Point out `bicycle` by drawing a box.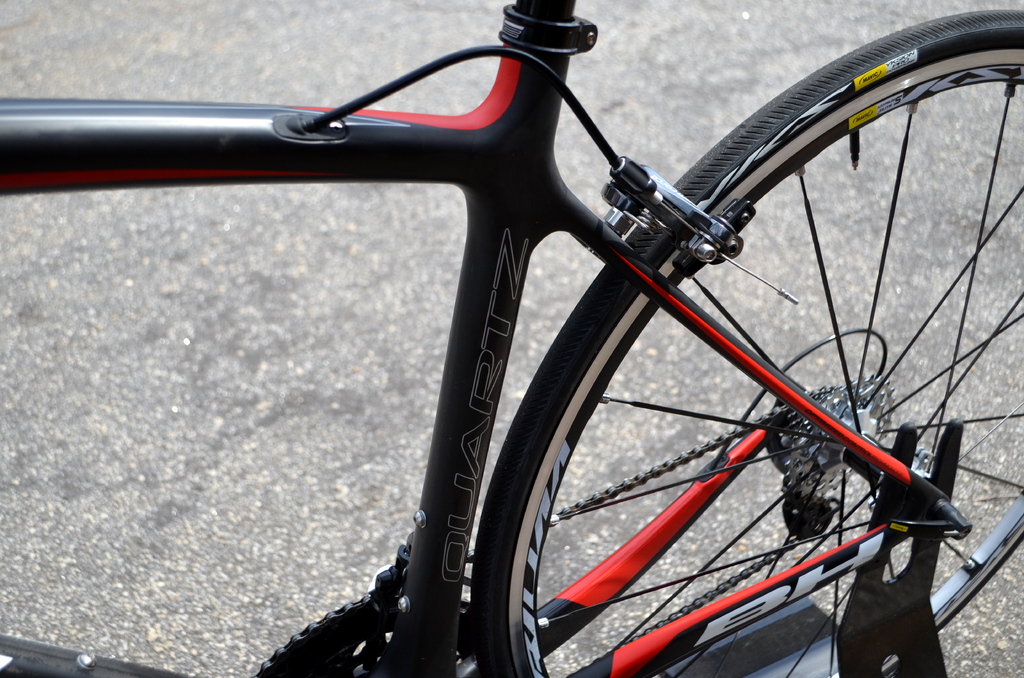
box(0, 0, 1023, 677).
